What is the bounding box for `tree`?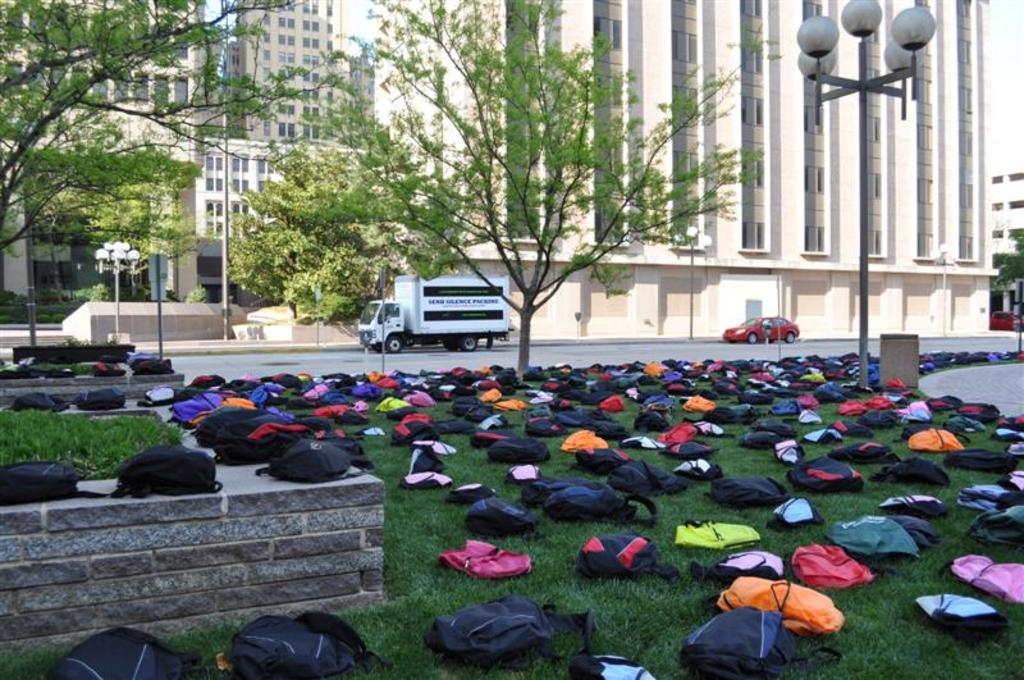
bbox=[298, 37, 724, 355].
